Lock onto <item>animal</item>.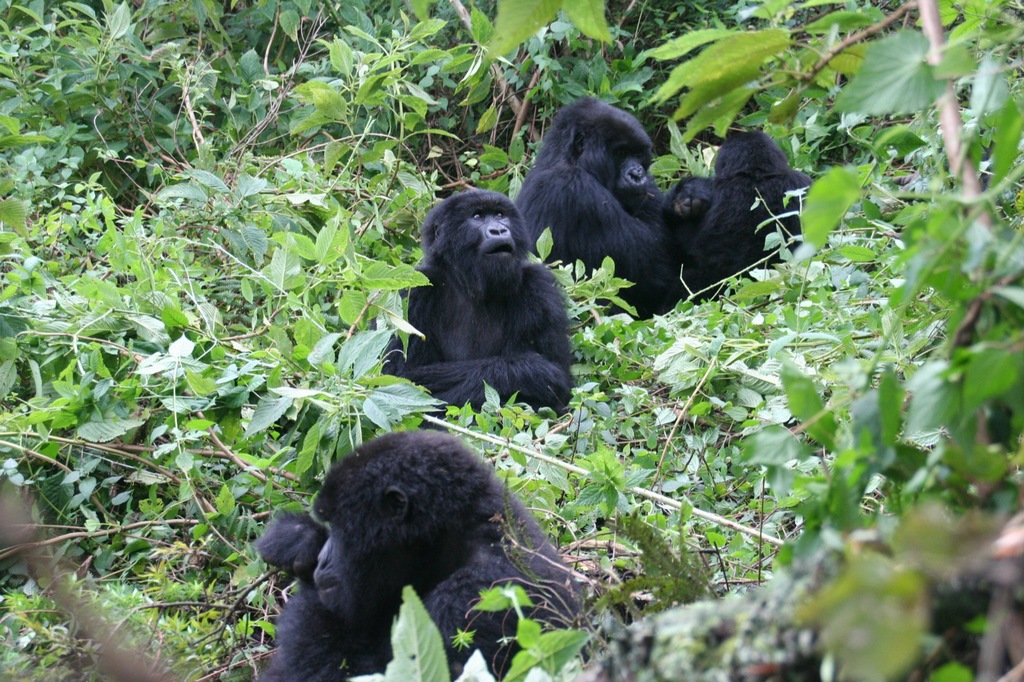
Locked: rect(381, 189, 575, 421).
